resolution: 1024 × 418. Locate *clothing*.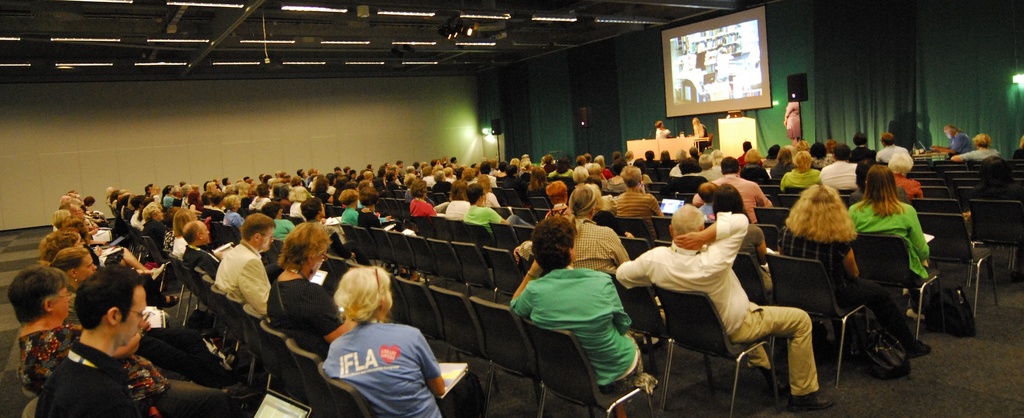
x1=38 y1=342 x2=143 y2=417.
